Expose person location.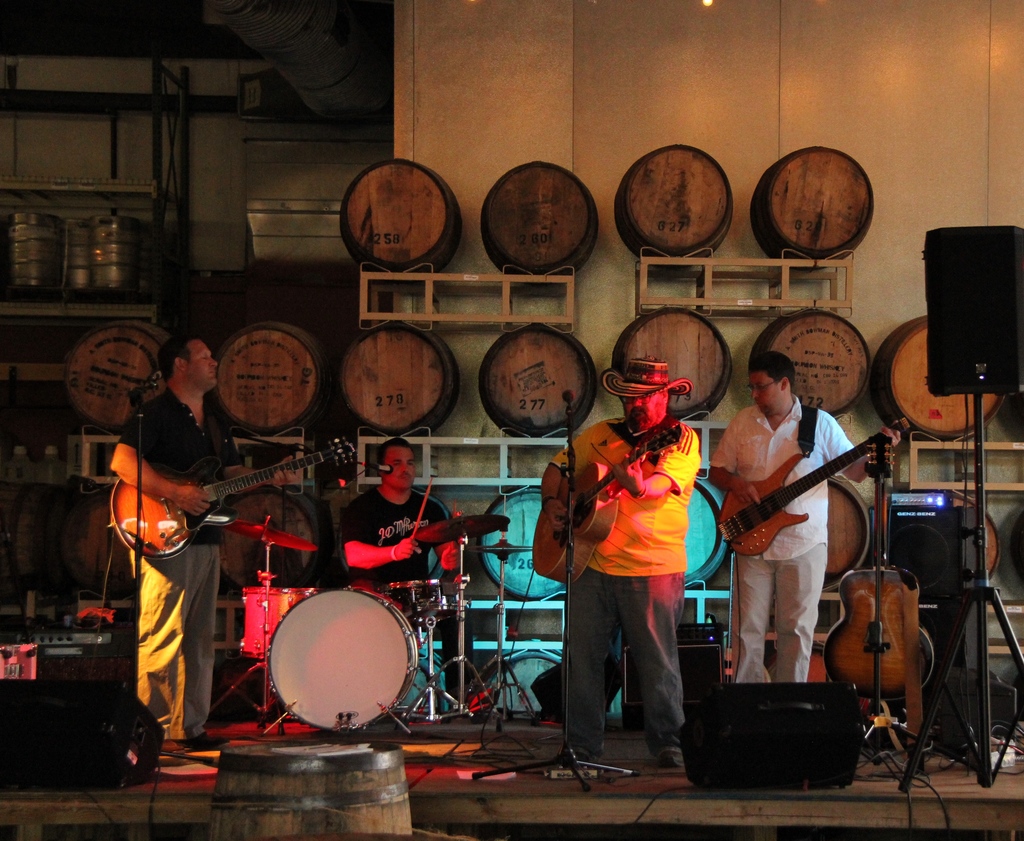
Exposed at left=547, top=318, right=715, bottom=772.
